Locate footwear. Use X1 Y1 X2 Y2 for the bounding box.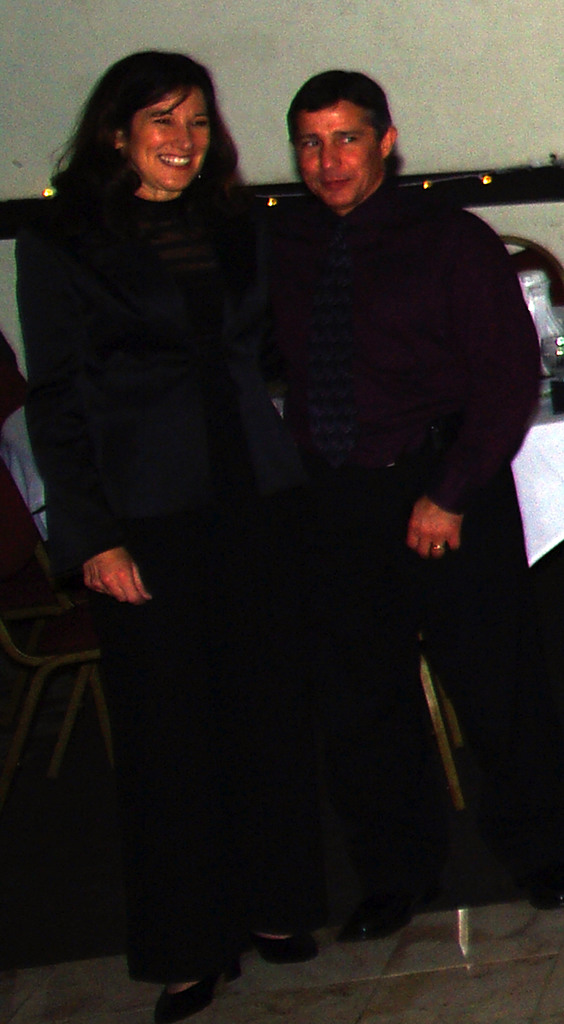
342 886 396 942.
